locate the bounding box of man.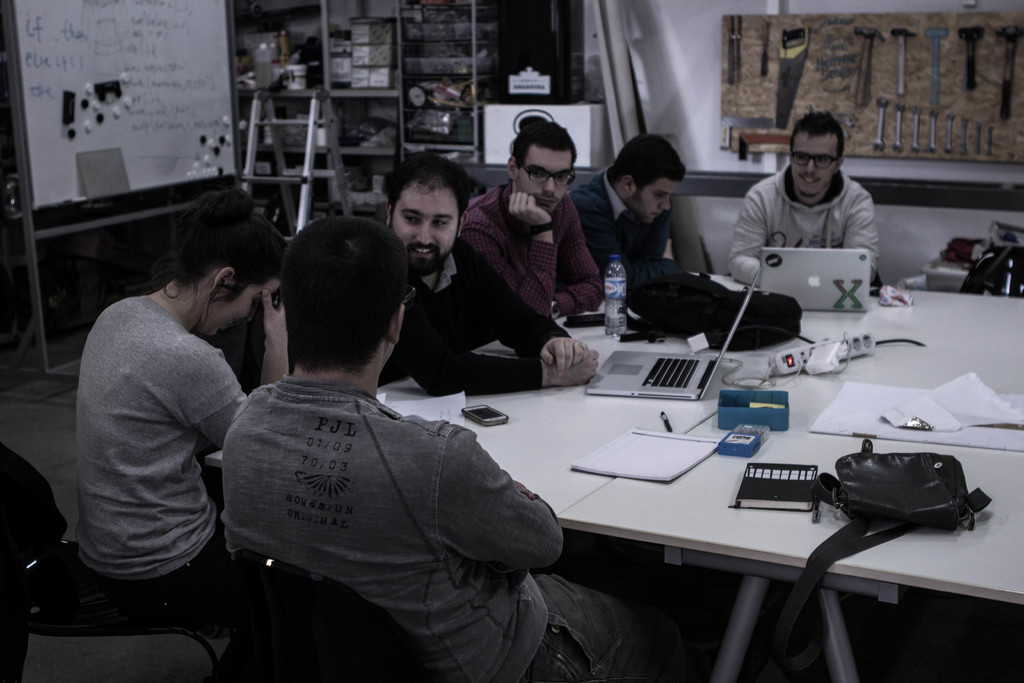
Bounding box: (left=63, top=193, right=276, bottom=648).
